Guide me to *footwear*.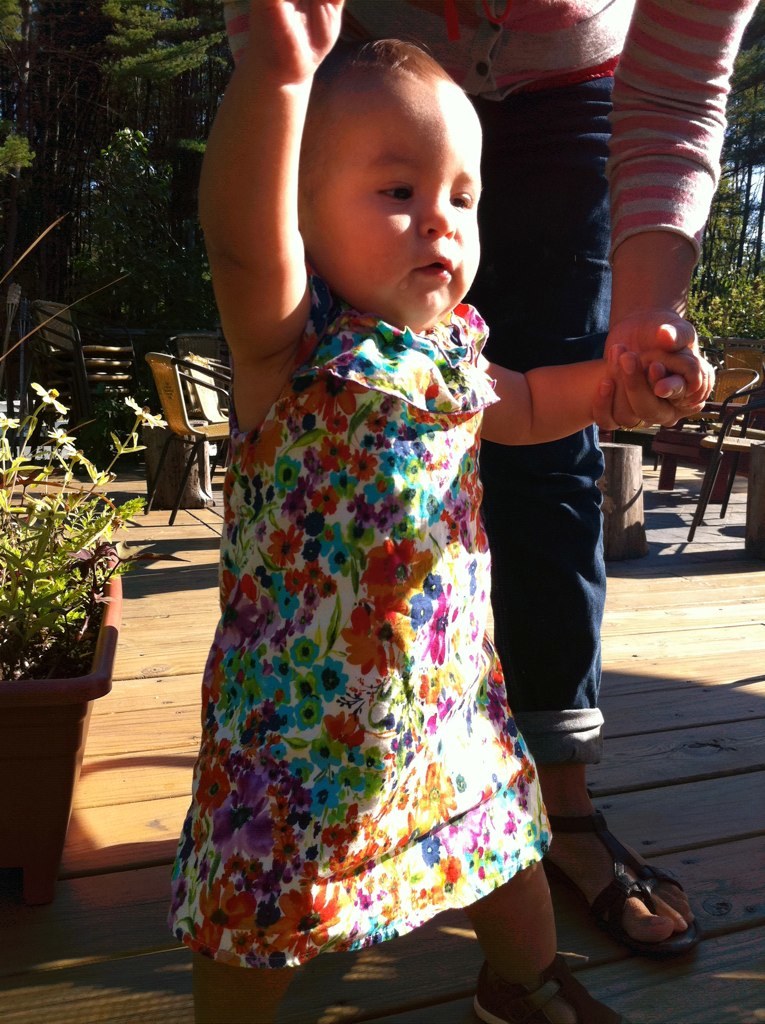
Guidance: 478 956 630 1023.
